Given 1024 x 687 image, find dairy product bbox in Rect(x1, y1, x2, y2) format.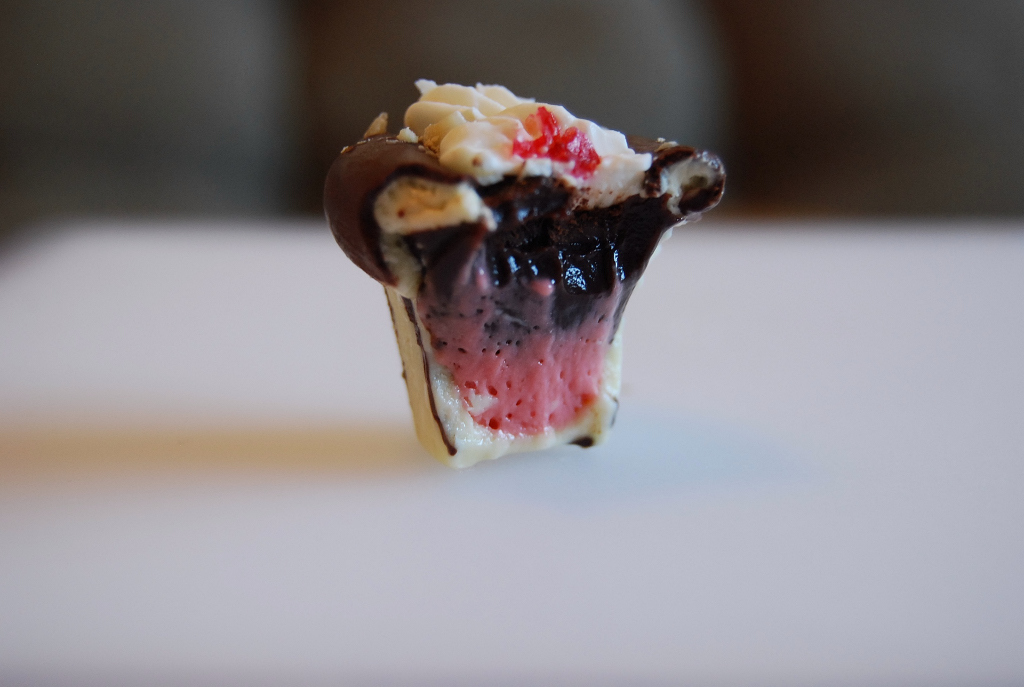
Rect(325, 89, 721, 402).
